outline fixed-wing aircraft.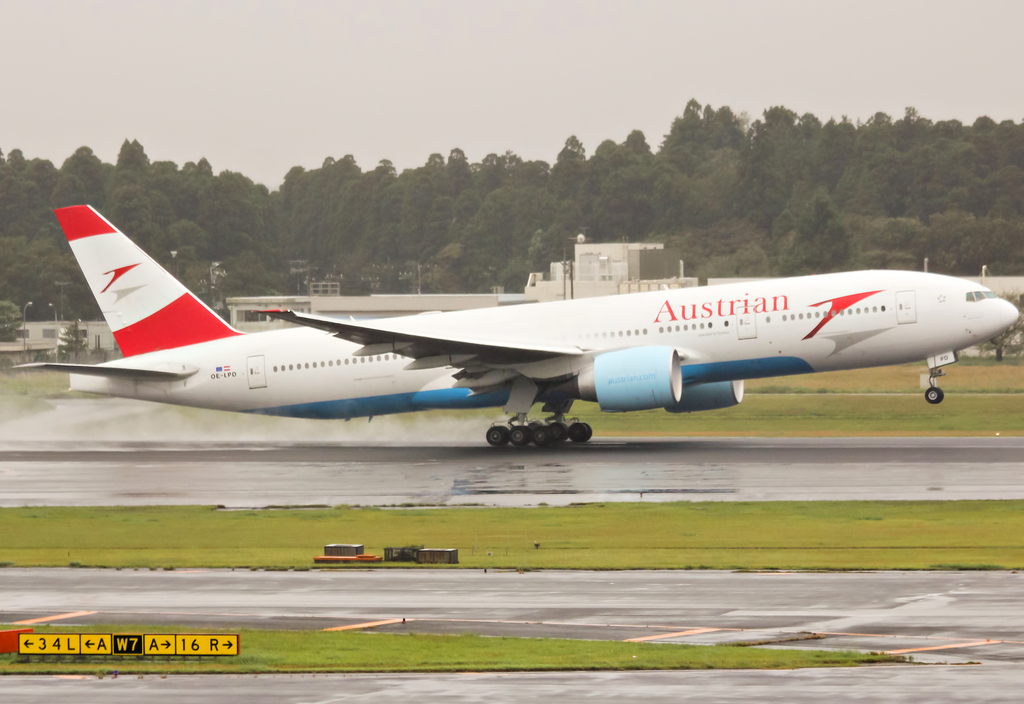
Outline: BBox(8, 204, 1020, 448).
